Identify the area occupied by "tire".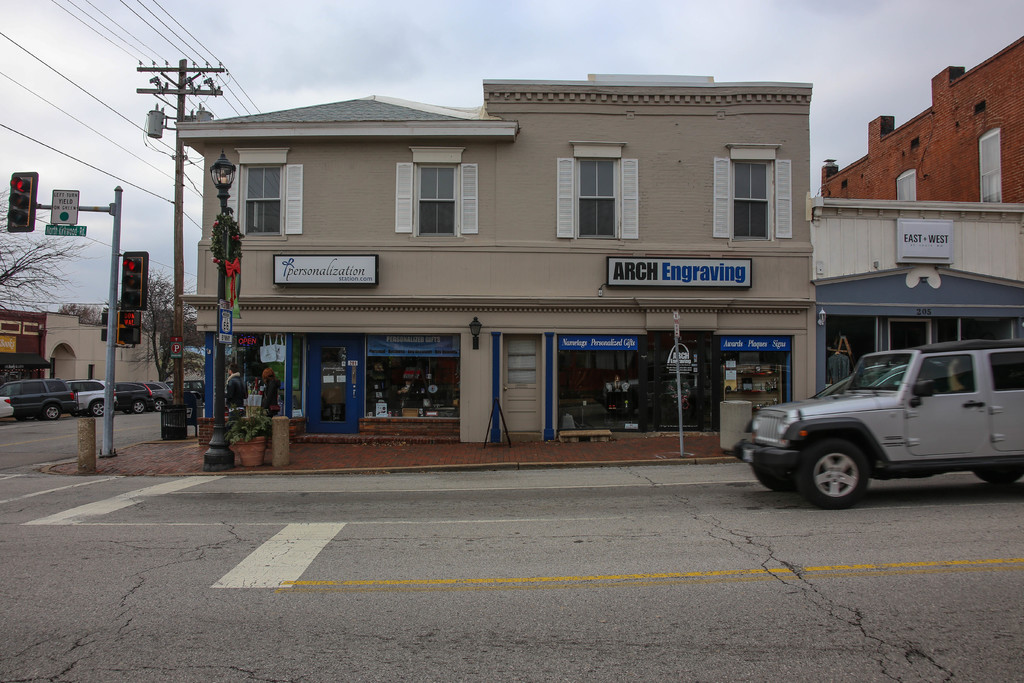
Area: <box>90,399,105,417</box>.
